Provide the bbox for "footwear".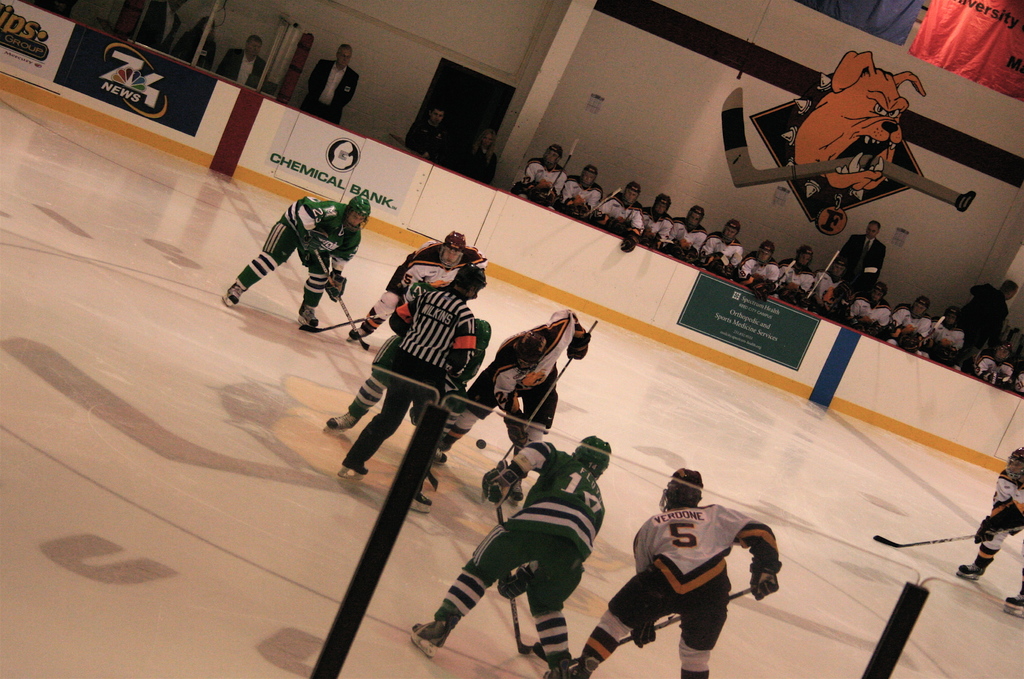
bbox=[504, 472, 525, 502].
